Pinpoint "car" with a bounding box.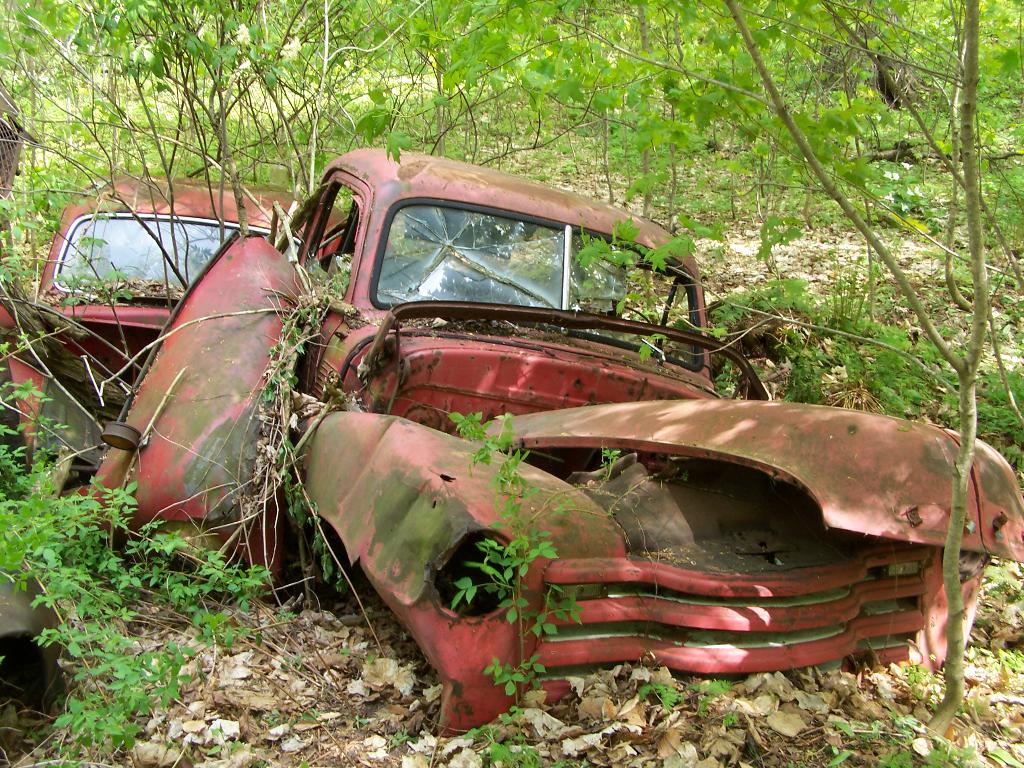
box(0, 172, 348, 468).
